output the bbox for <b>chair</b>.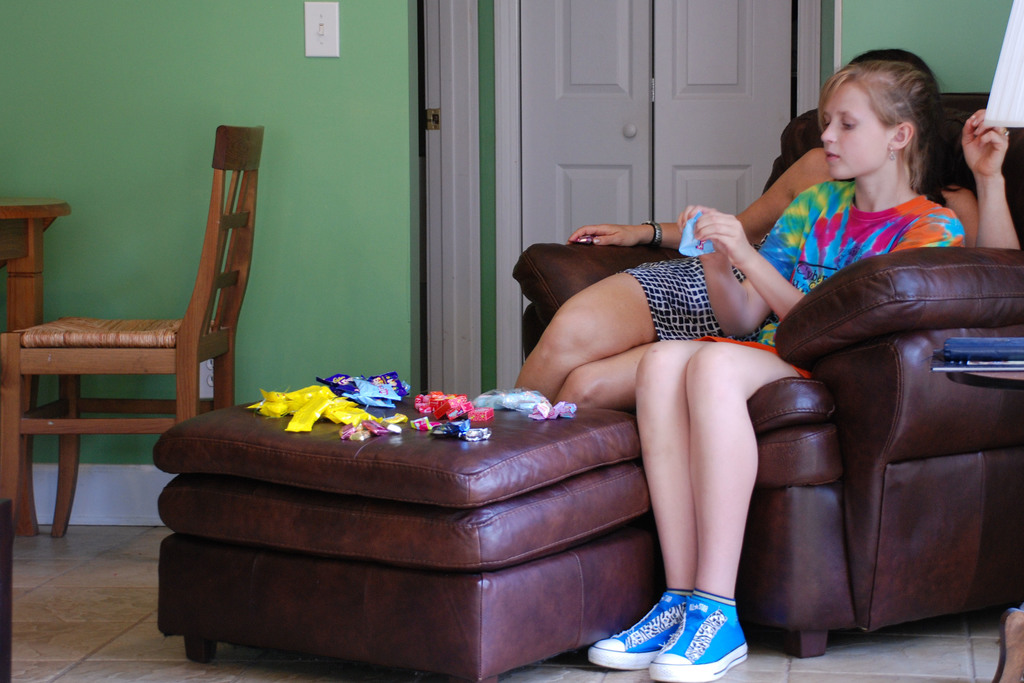
pyautogui.locateOnScreen(15, 135, 266, 534).
